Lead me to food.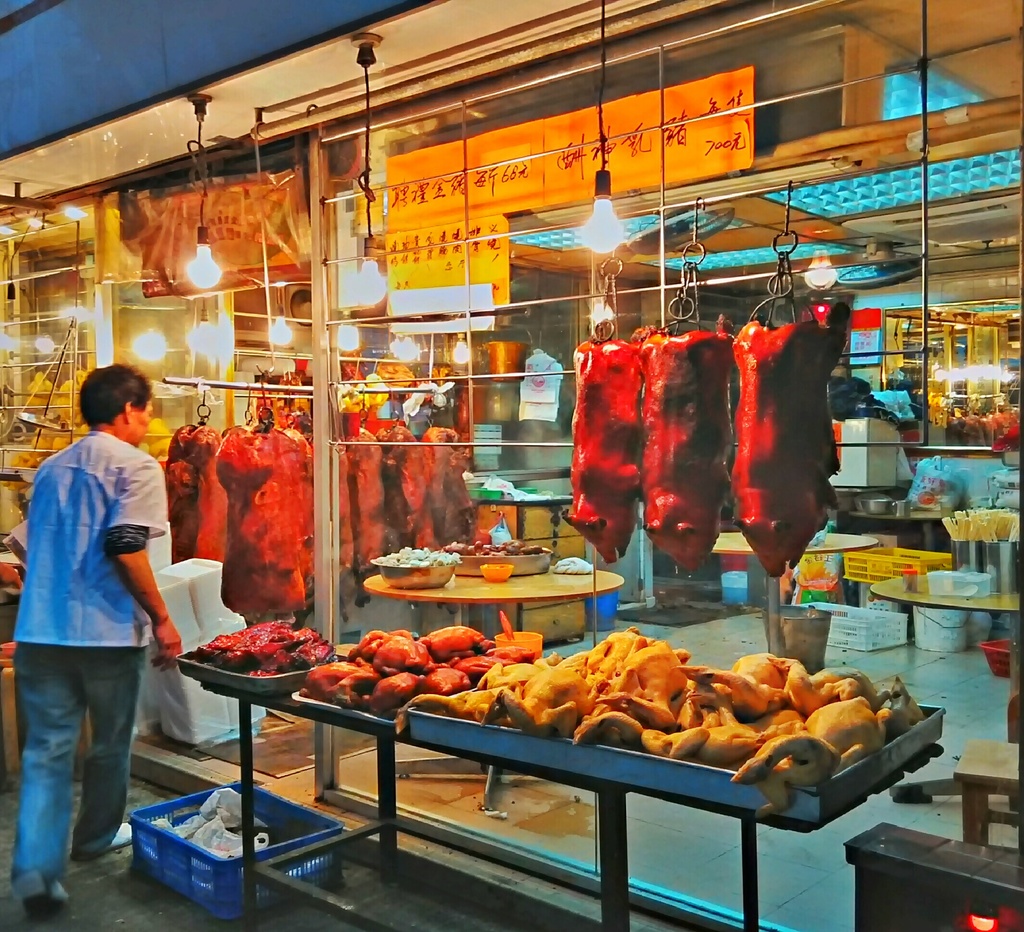
Lead to pyautogui.locateOnScreen(559, 333, 644, 562).
